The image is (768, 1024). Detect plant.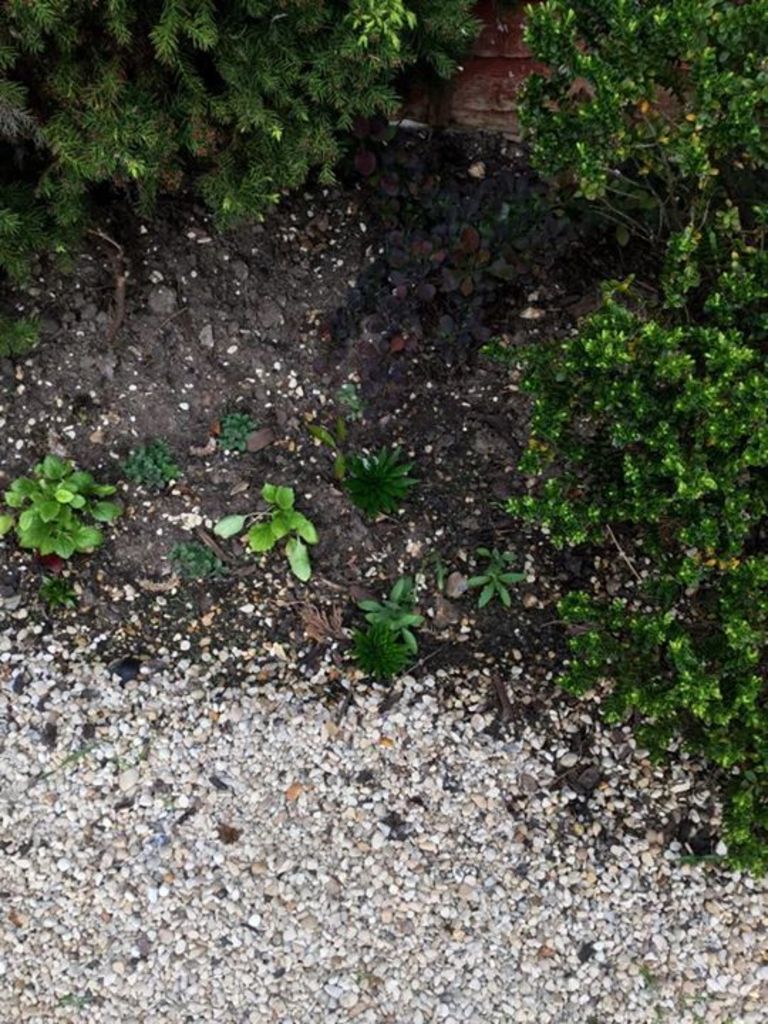
Detection: 340, 583, 435, 681.
